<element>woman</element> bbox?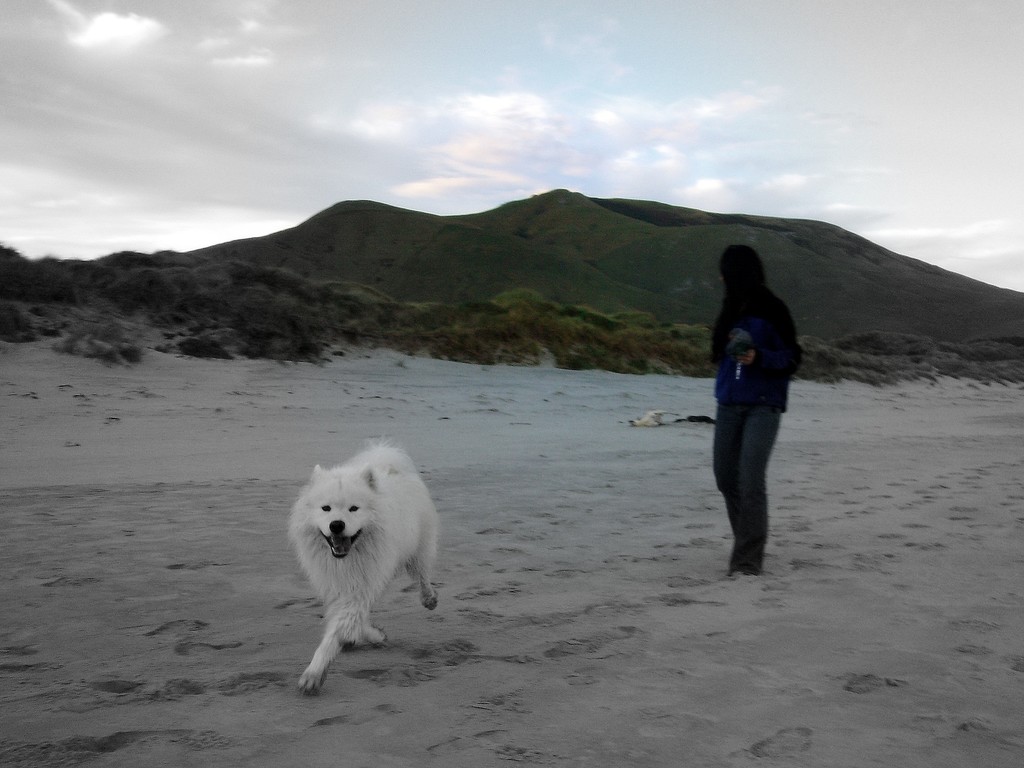
(696,241,812,589)
